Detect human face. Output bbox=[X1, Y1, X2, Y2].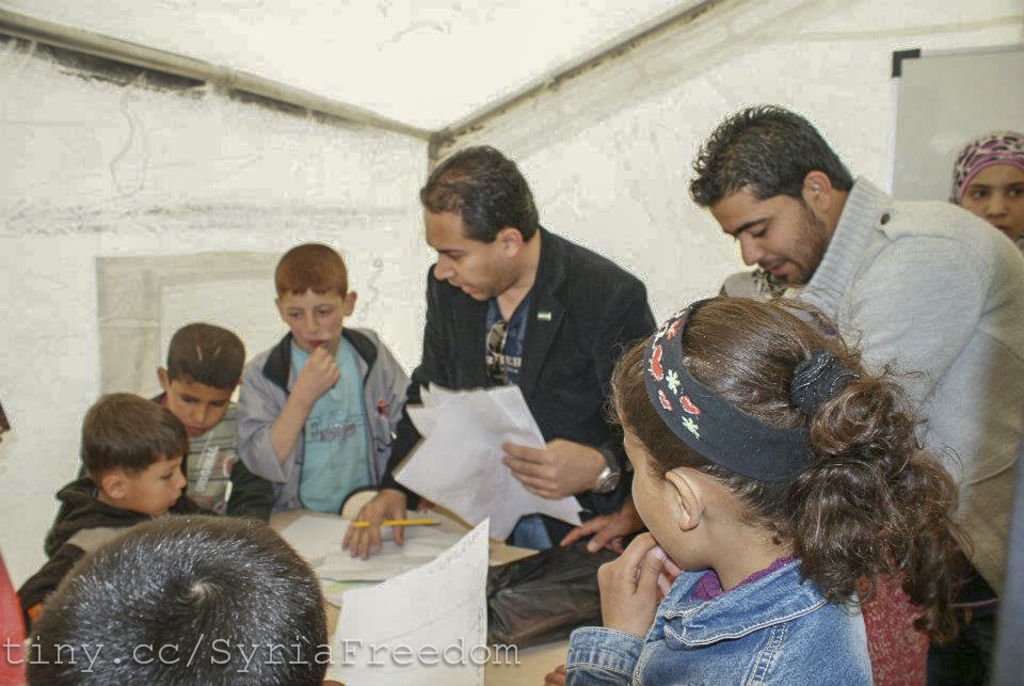
bbox=[283, 288, 343, 356].
